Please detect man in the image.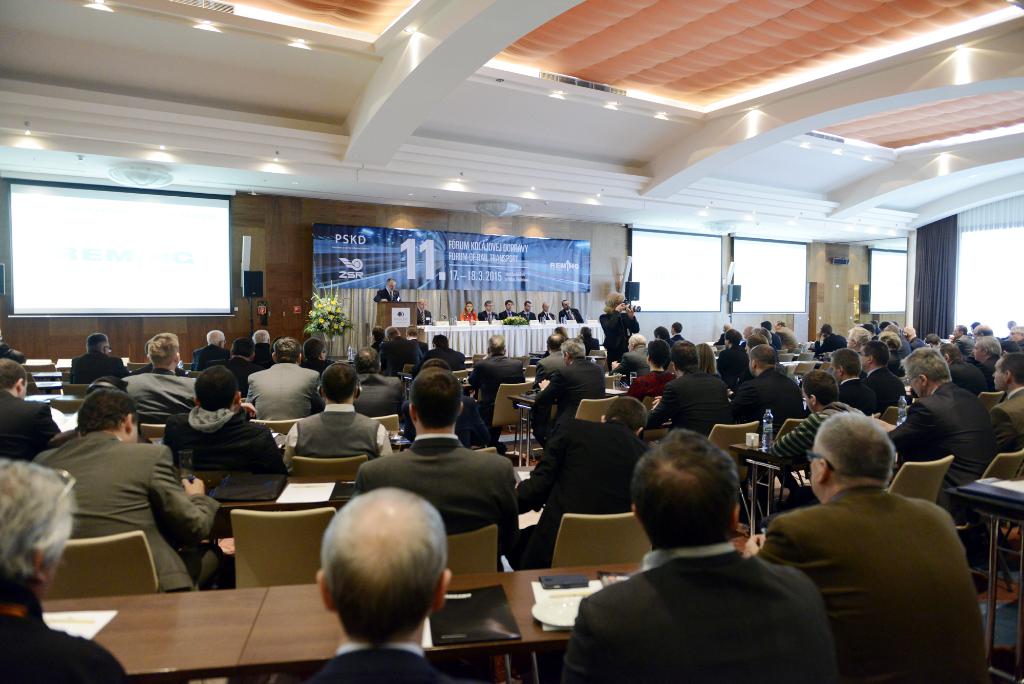
select_region(746, 407, 993, 683).
